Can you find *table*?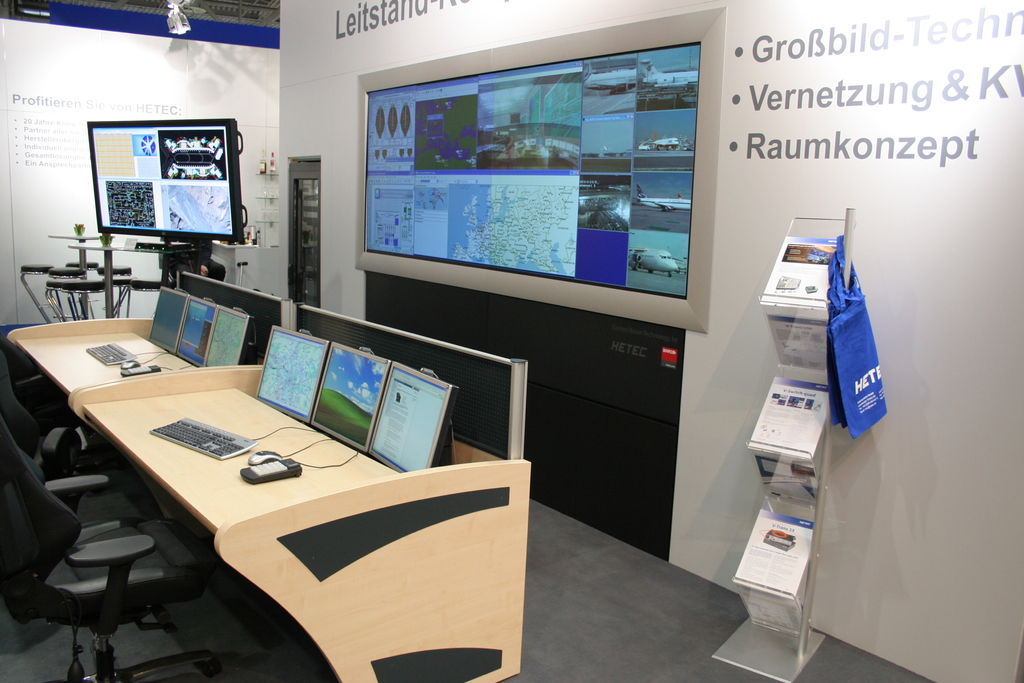
Yes, bounding box: BBox(1, 267, 526, 682).
